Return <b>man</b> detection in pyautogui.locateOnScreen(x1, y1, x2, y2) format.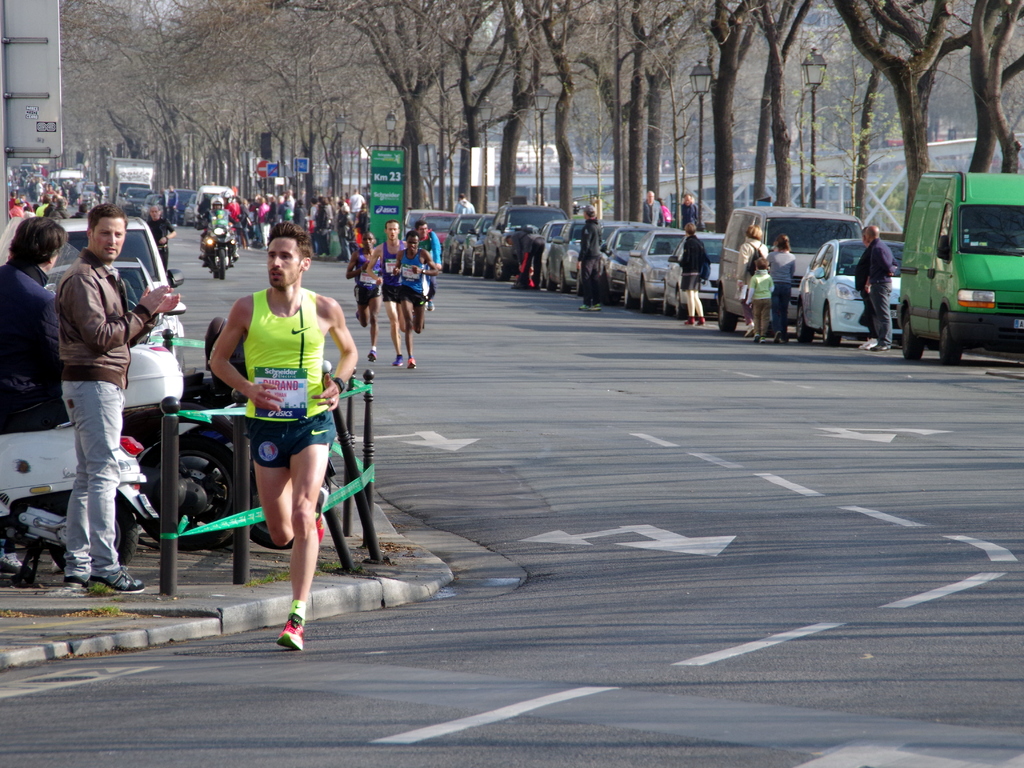
pyautogui.locateOnScreen(195, 195, 242, 268).
